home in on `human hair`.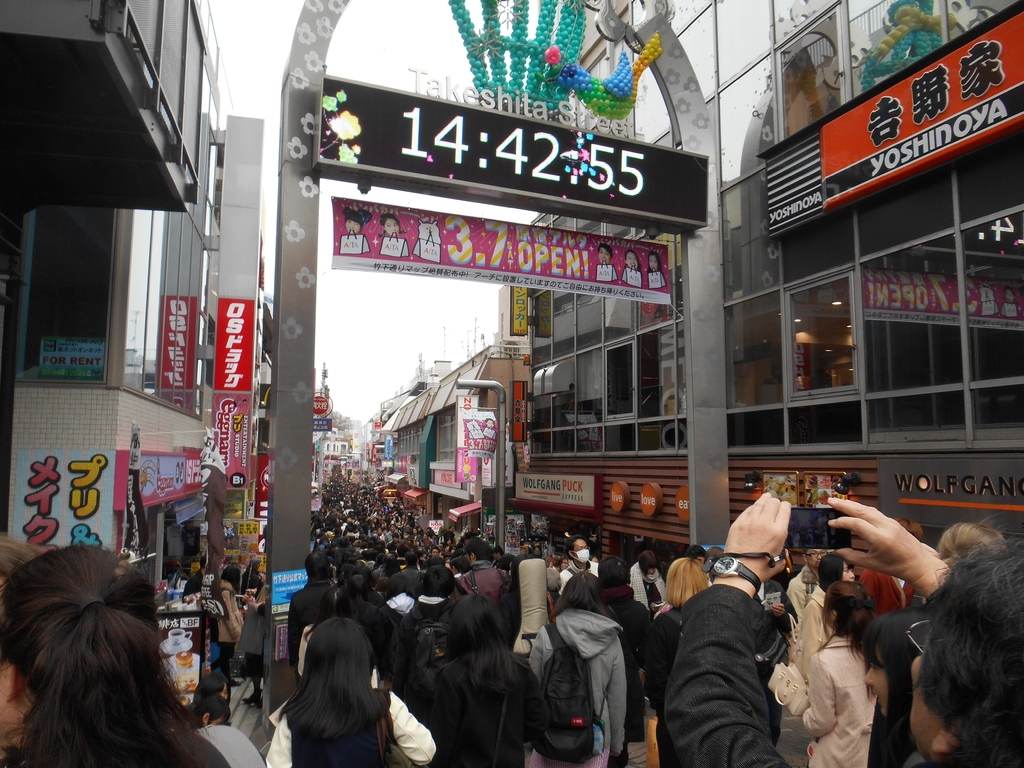
Homed in at {"left": 664, "top": 557, "right": 708, "bottom": 611}.
